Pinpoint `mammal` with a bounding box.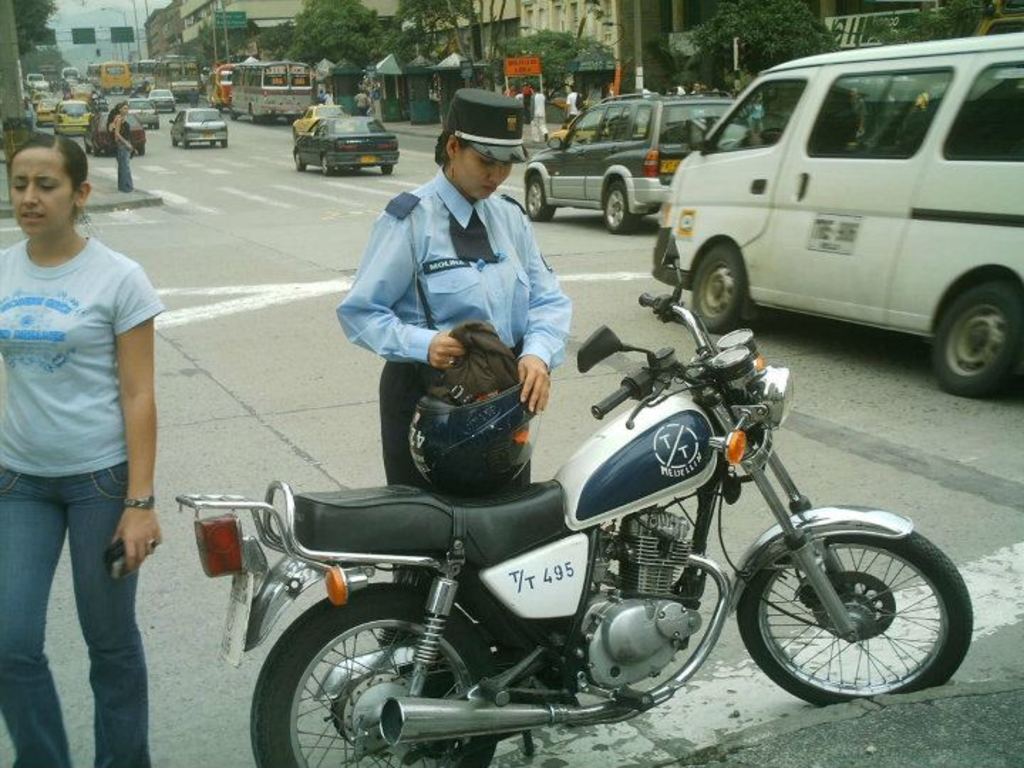
{"x1": 850, "y1": 84, "x2": 873, "y2": 135}.
